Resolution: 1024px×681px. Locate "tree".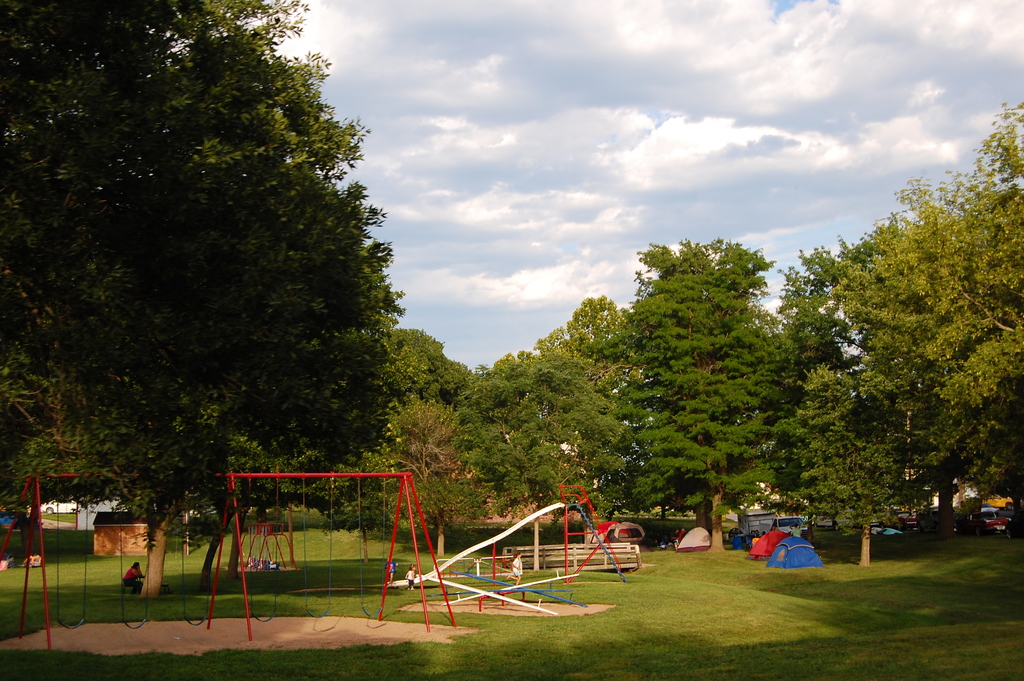
l=619, t=217, r=801, b=564.
